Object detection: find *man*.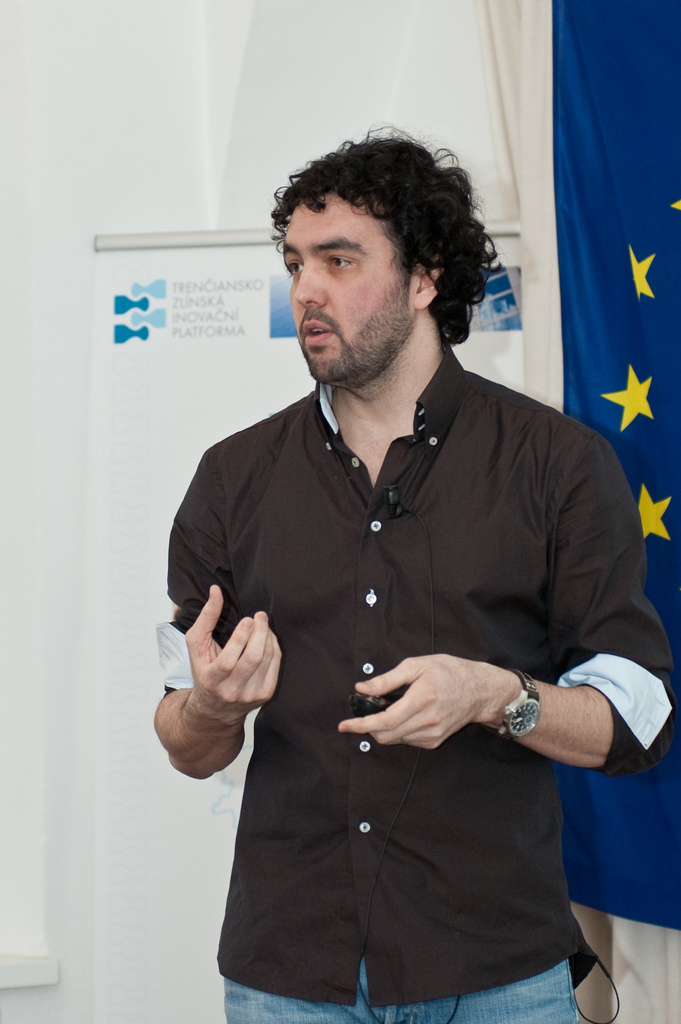
x1=146, y1=134, x2=655, y2=1012.
